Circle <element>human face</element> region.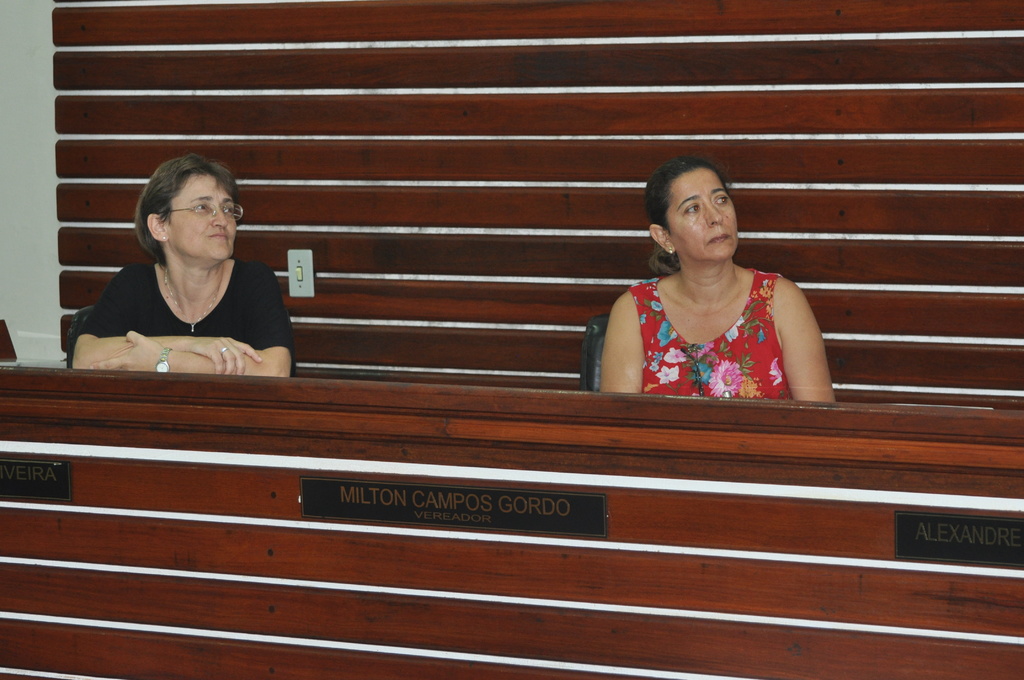
Region: (left=666, top=172, right=739, bottom=263).
